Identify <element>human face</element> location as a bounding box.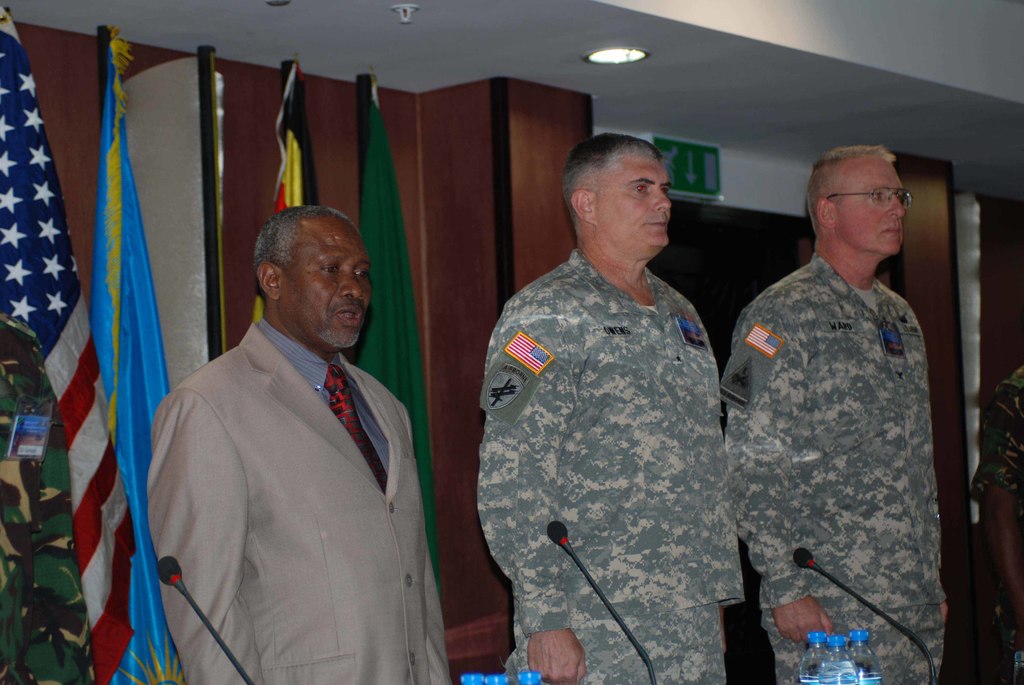
830:150:904:251.
